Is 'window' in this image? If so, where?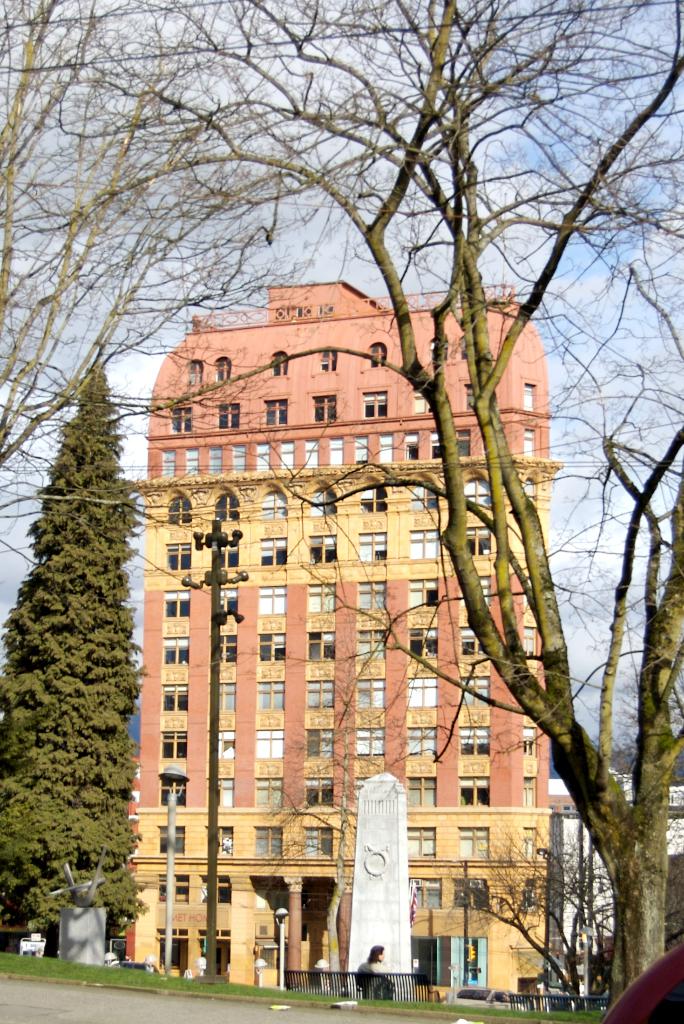
Yes, at (x1=402, y1=822, x2=437, y2=858).
